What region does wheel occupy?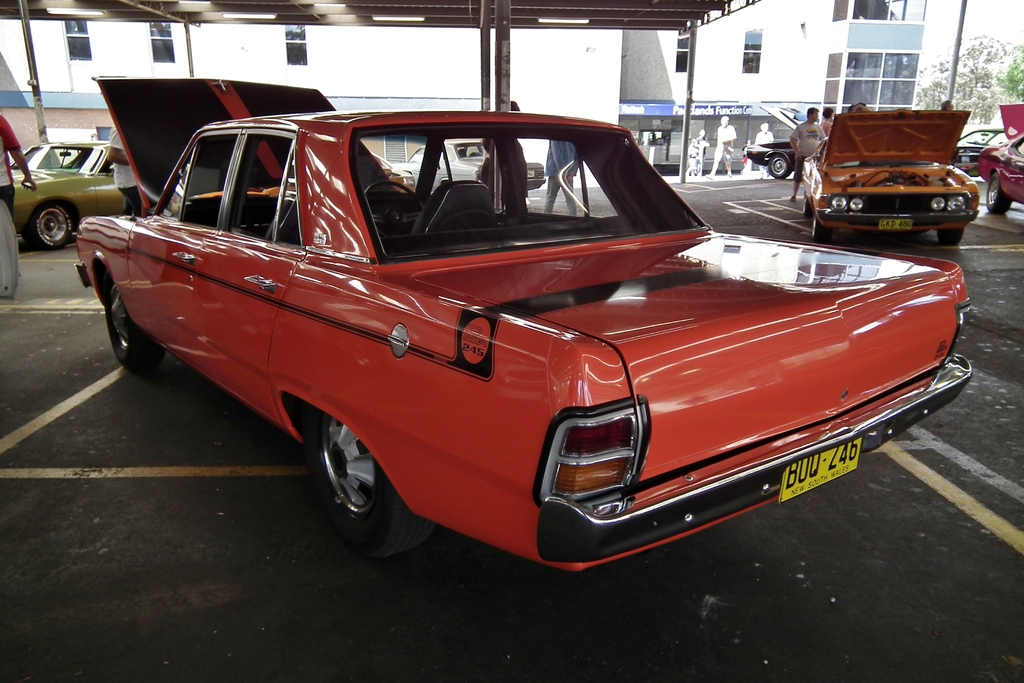
{"x1": 806, "y1": 211, "x2": 830, "y2": 245}.
